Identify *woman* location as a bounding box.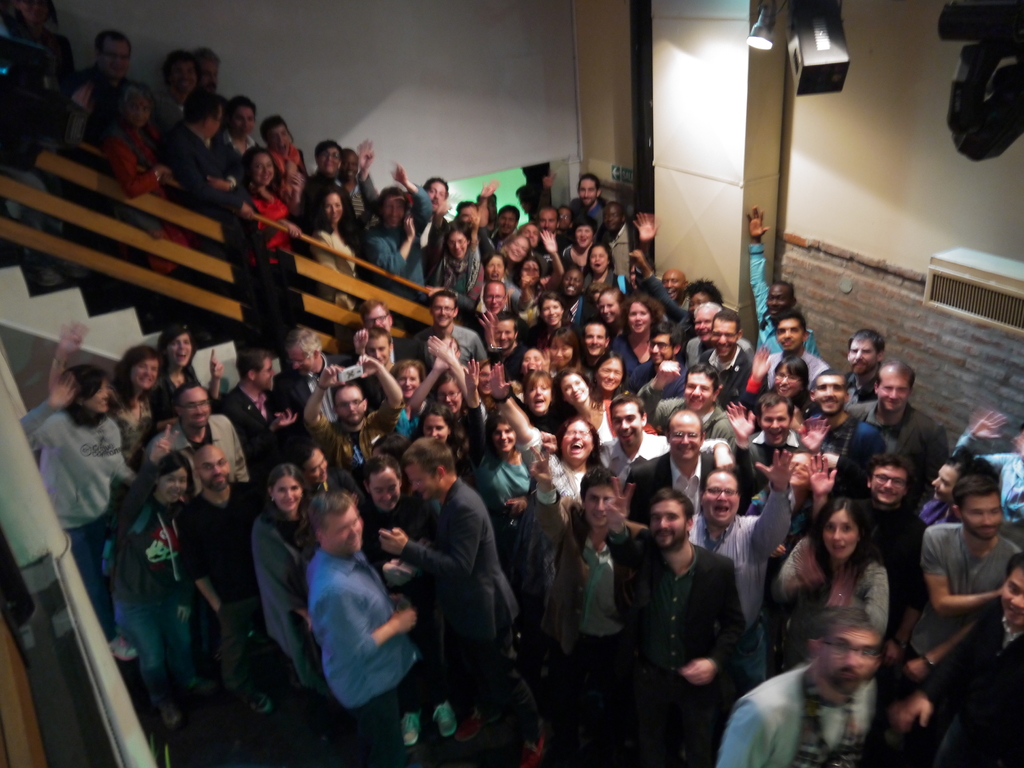
(x1=561, y1=218, x2=599, y2=284).
